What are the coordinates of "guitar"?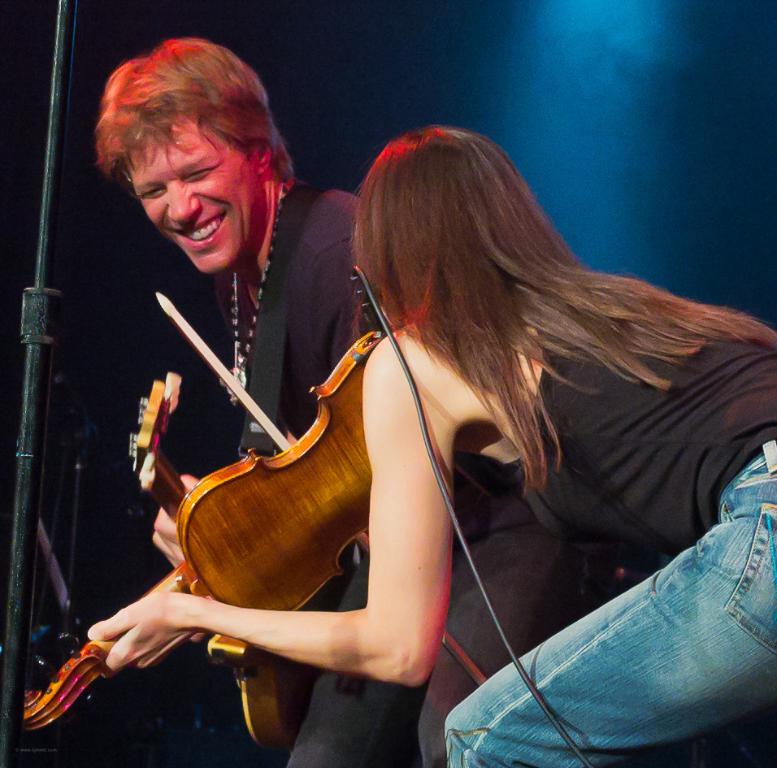
bbox(119, 372, 319, 757).
